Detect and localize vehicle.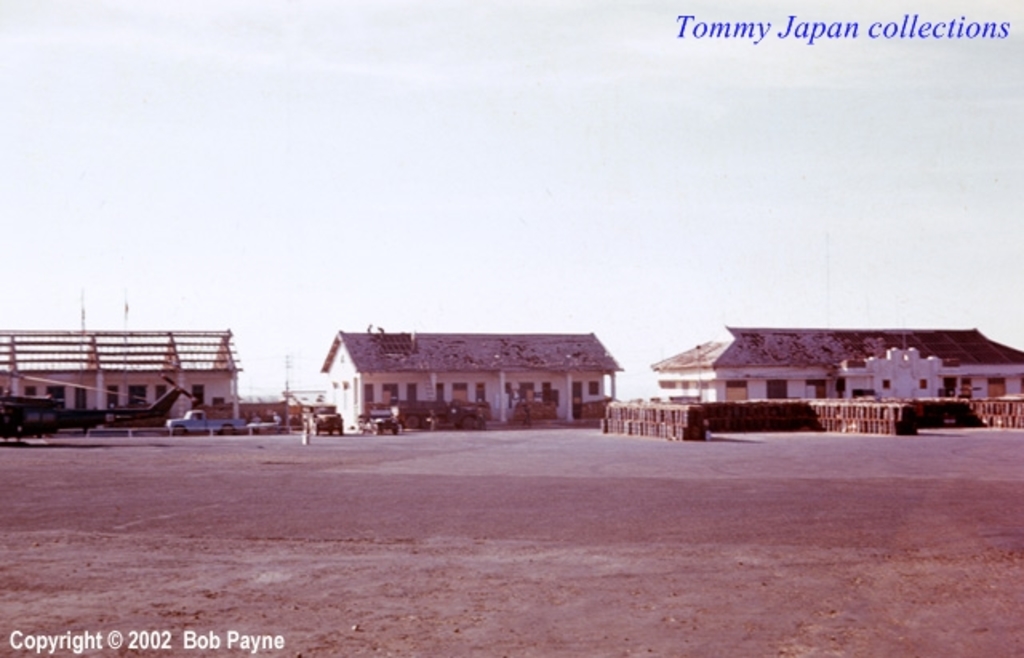
Localized at bbox=[307, 408, 341, 440].
